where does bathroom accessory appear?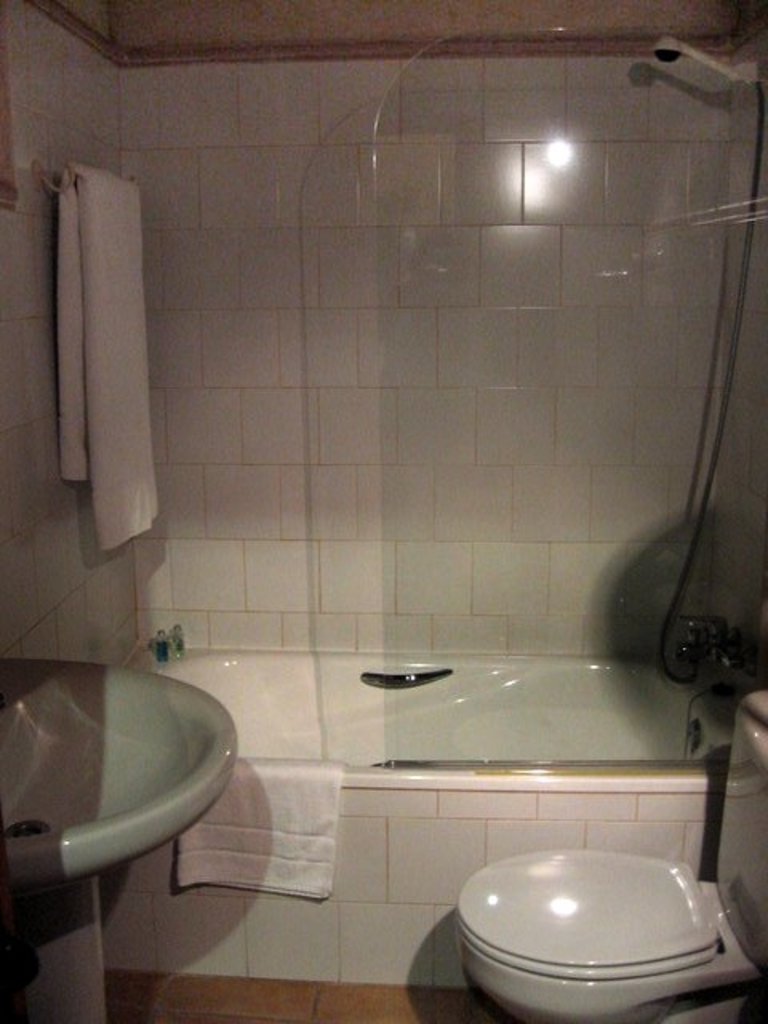
Appears at Rect(363, 667, 454, 690).
